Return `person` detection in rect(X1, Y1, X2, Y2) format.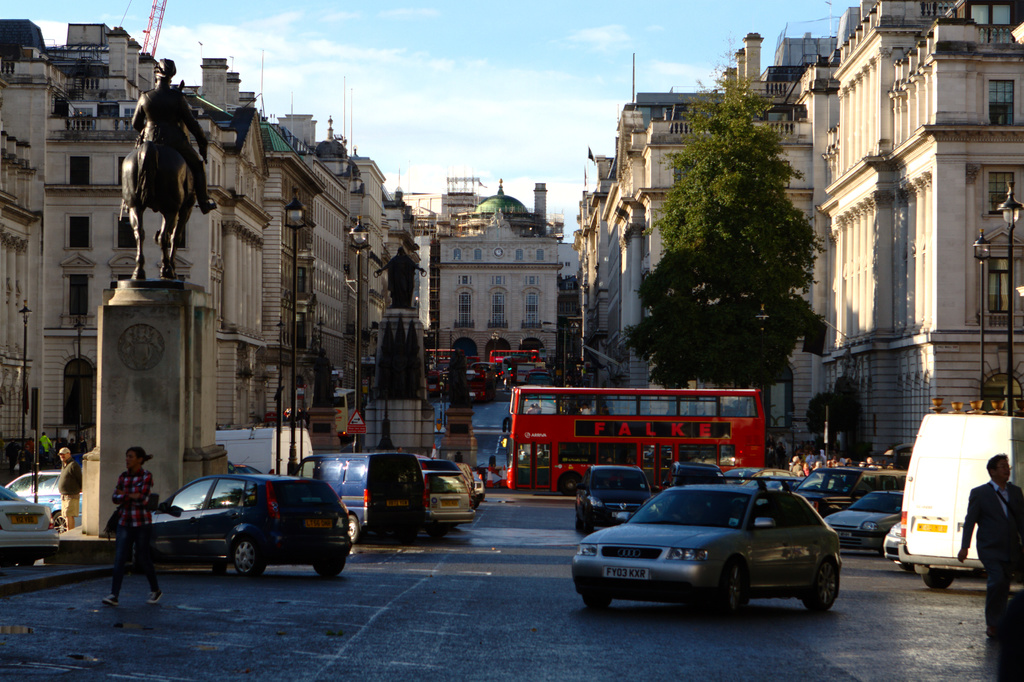
rect(53, 444, 83, 536).
